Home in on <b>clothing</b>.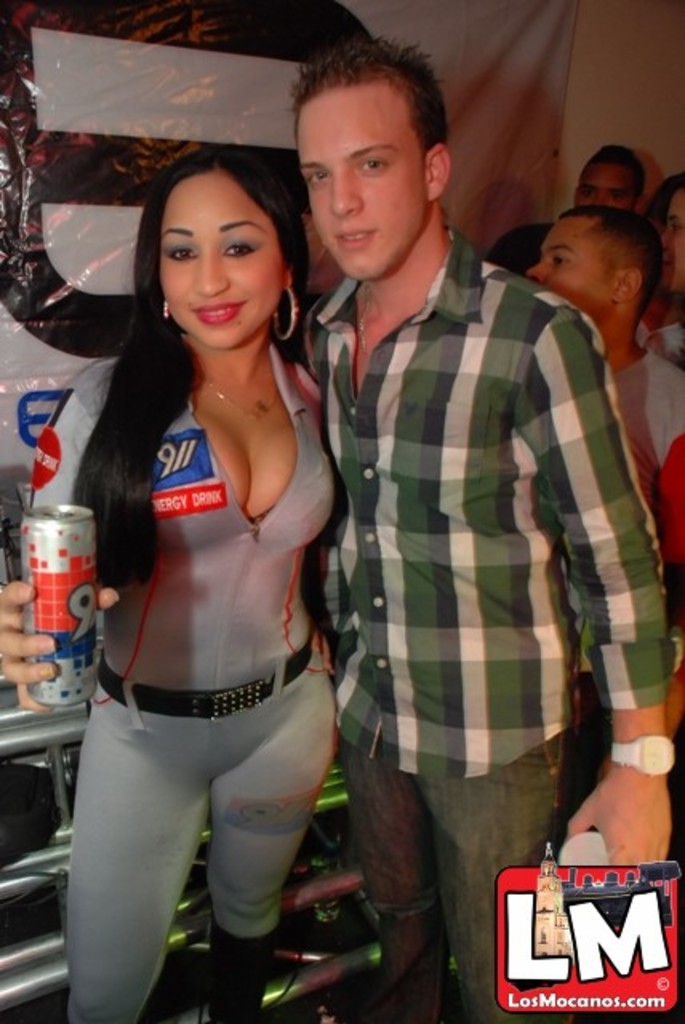
Homed in at [left=6, top=347, right=349, bottom=1022].
